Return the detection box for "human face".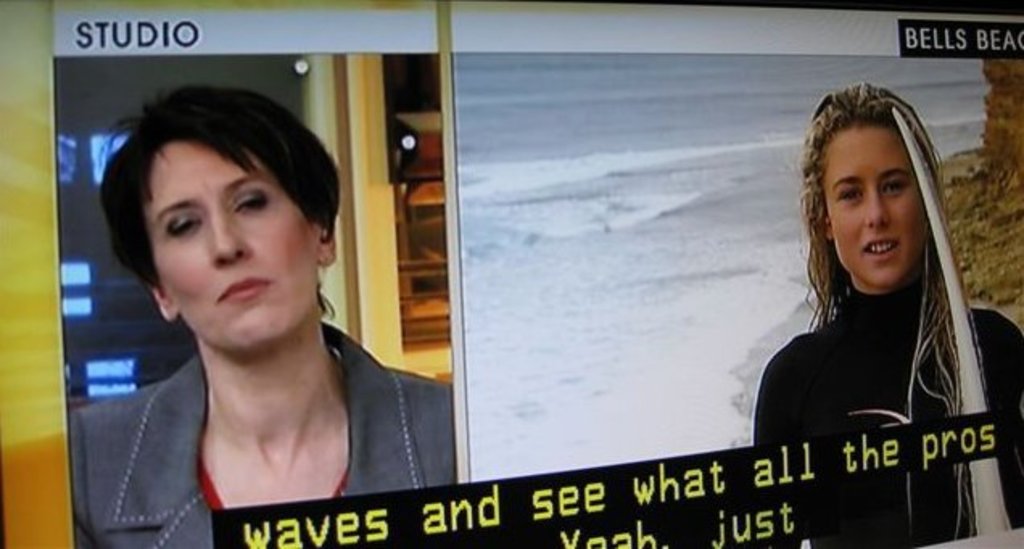
121 127 309 343.
